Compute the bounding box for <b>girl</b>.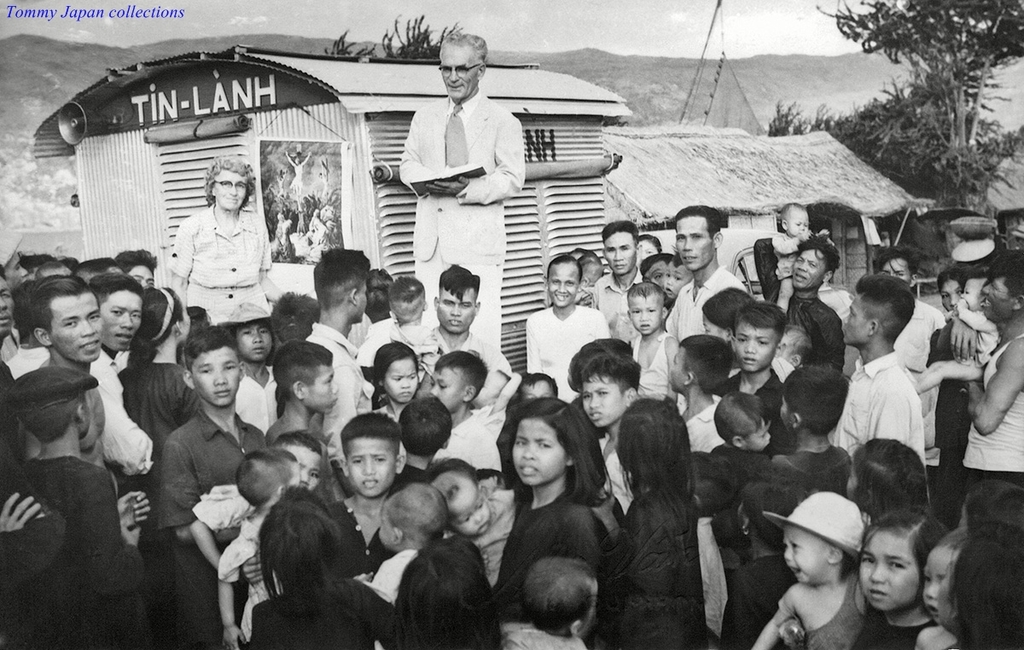
region(375, 349, 420, 426).
